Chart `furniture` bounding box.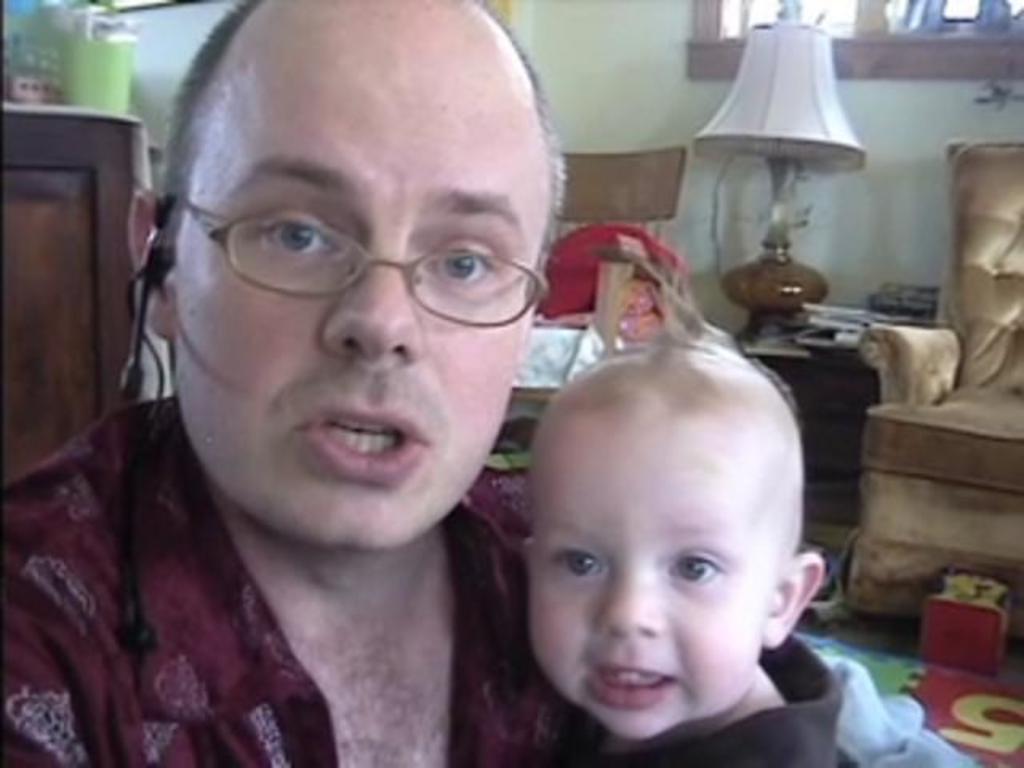
Charted: bbox=[514, 149, 690, 405].
